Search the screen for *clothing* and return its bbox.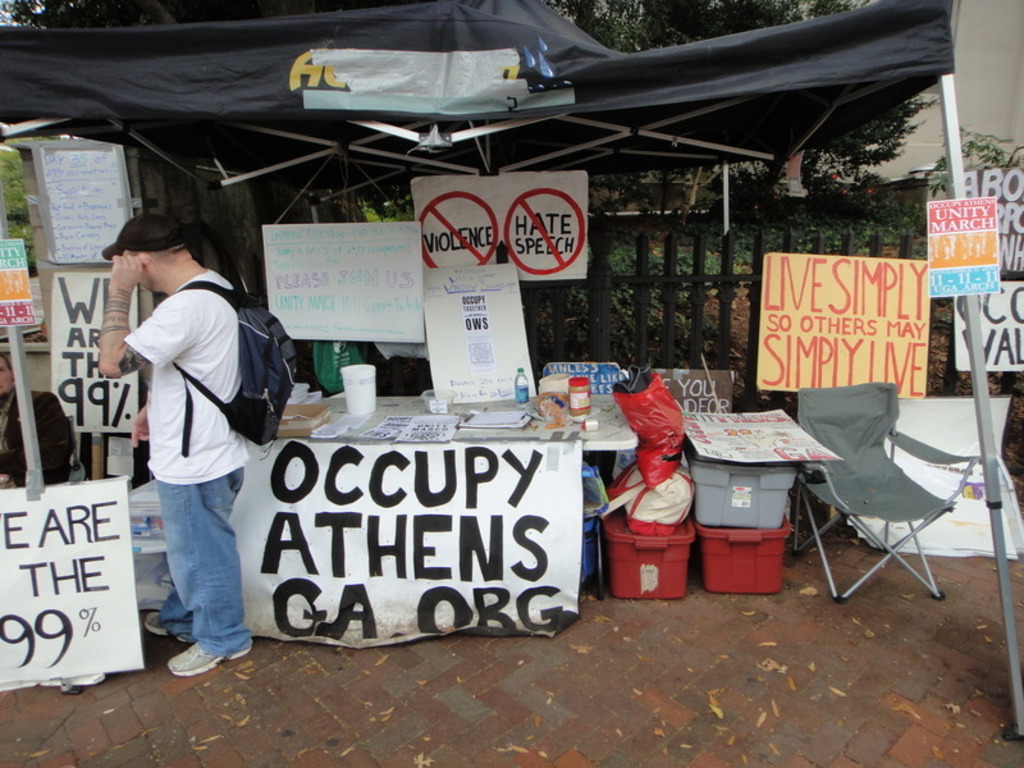
Found: box=[110, 216, 275, 626].
